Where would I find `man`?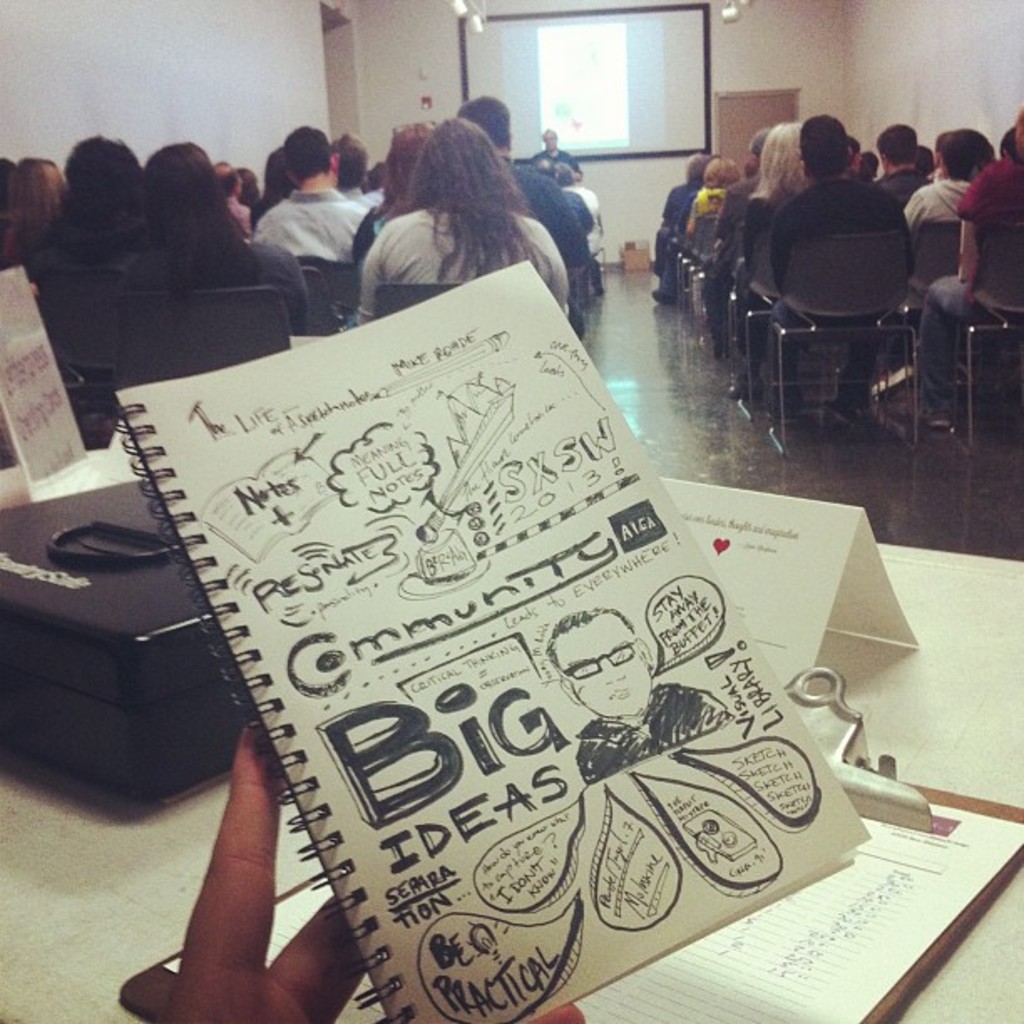
At {"left": 549, "top": 611, "right": 740, "bottom": 788}.
